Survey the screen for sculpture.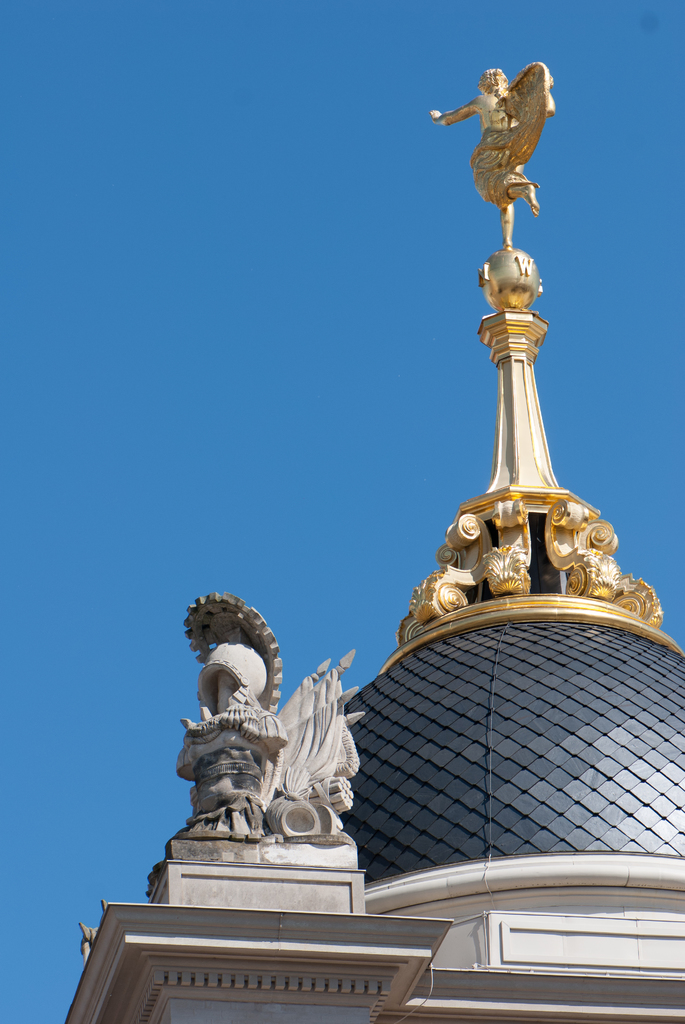
Survey found: box(163, 589, 380, 839).
